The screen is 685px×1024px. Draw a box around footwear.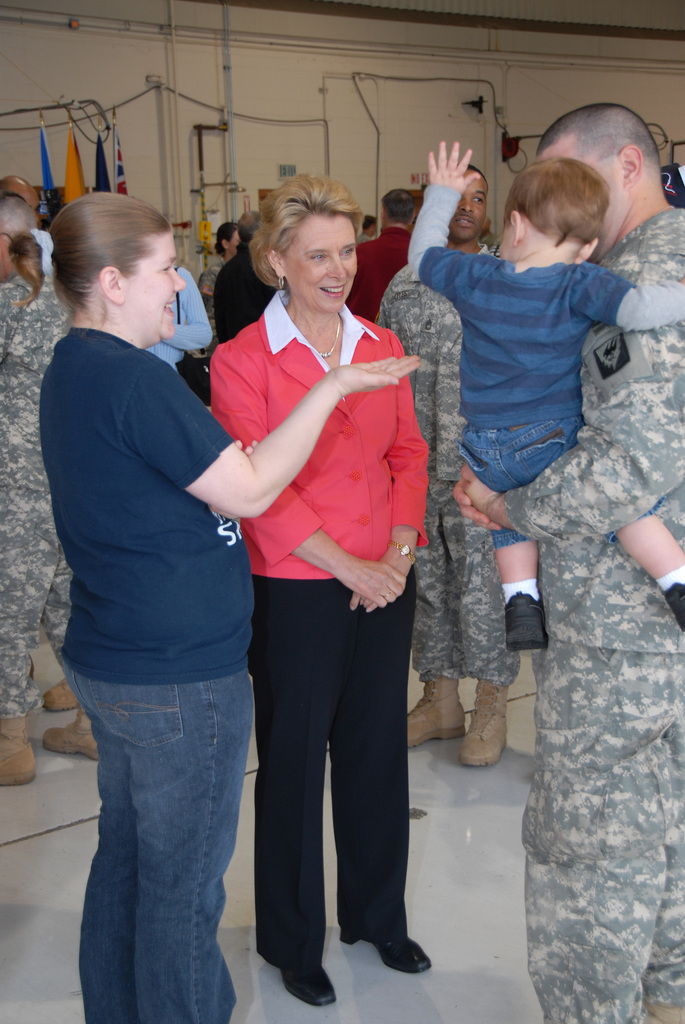
bbox(45, 673, 88, 715).
